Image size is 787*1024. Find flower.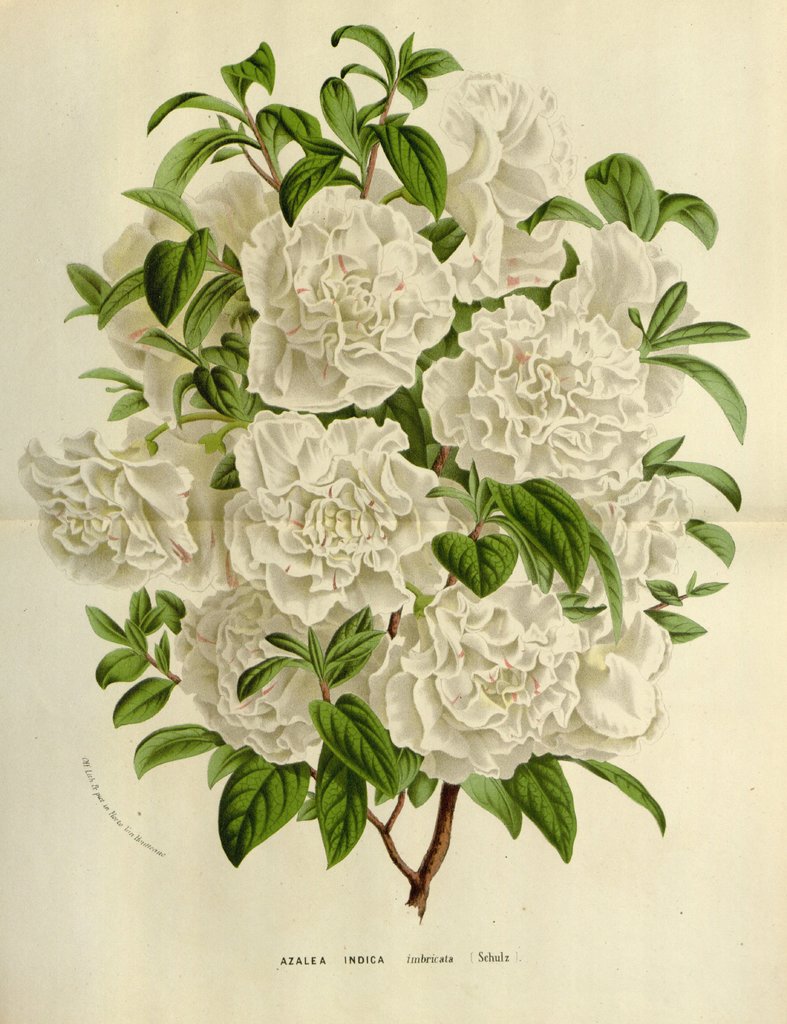
{"left": 509, "top": 421, "right": 695, "bottom": 596}.
